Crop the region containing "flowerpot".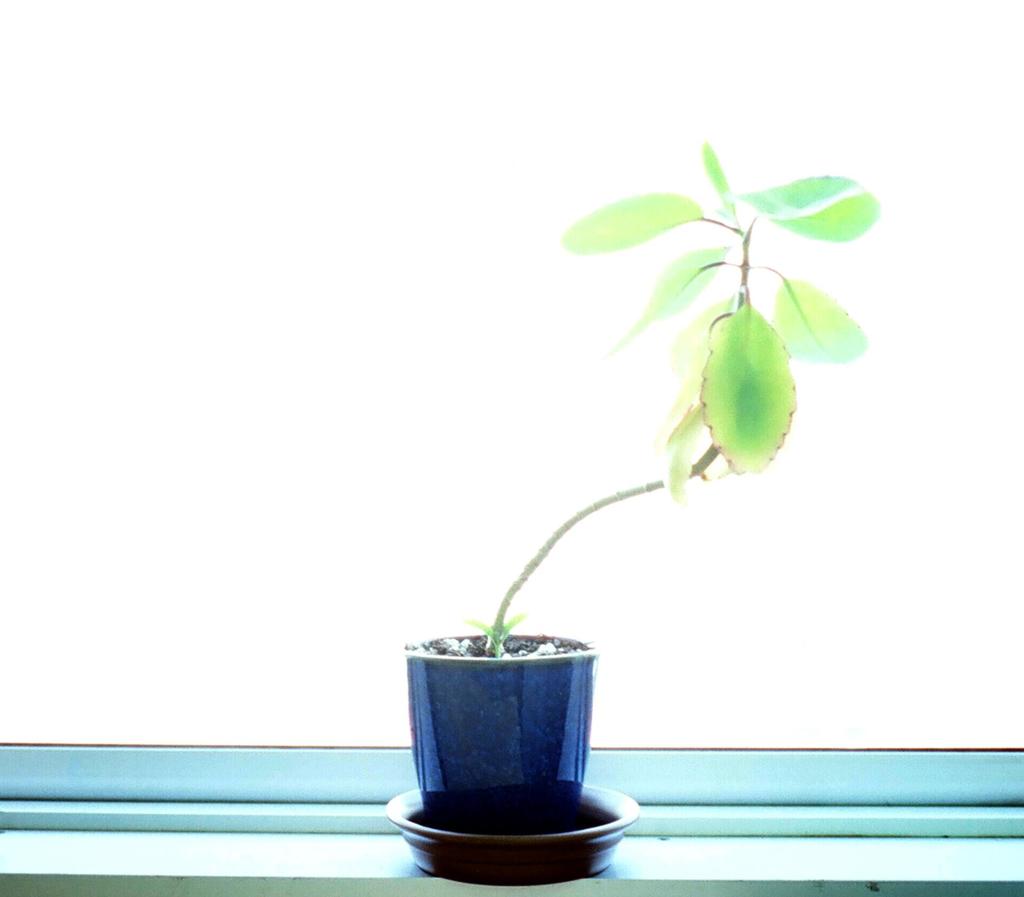
Crop region: bbox=[397, 629, 618, 846].
